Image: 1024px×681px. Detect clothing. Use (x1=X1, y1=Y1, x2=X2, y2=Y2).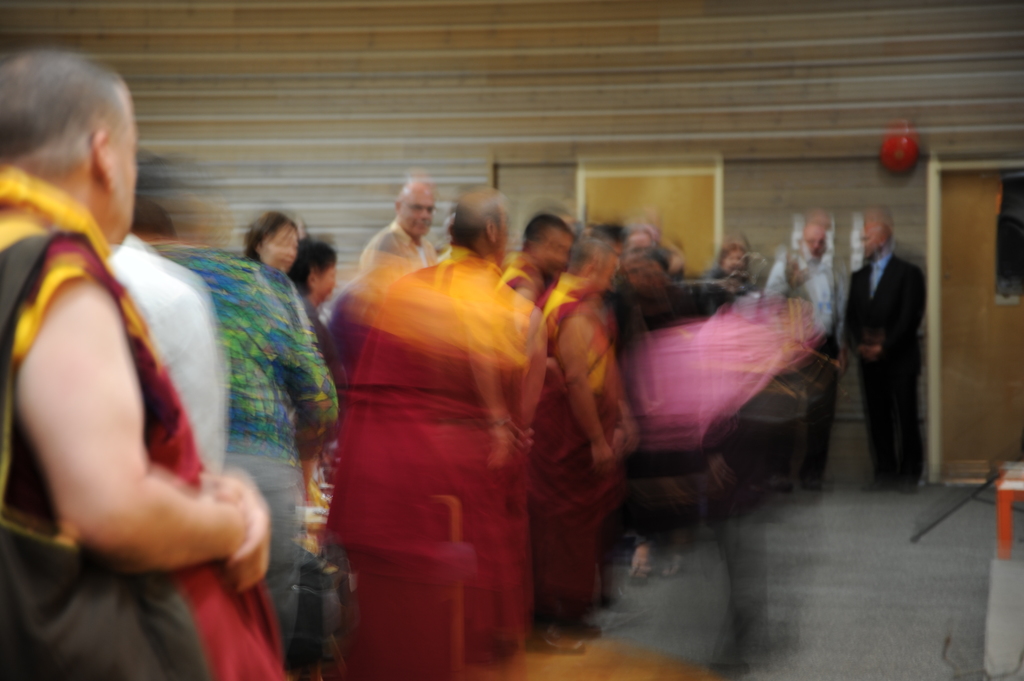
(x1=327, y1=199, x2=545, y2=665).
